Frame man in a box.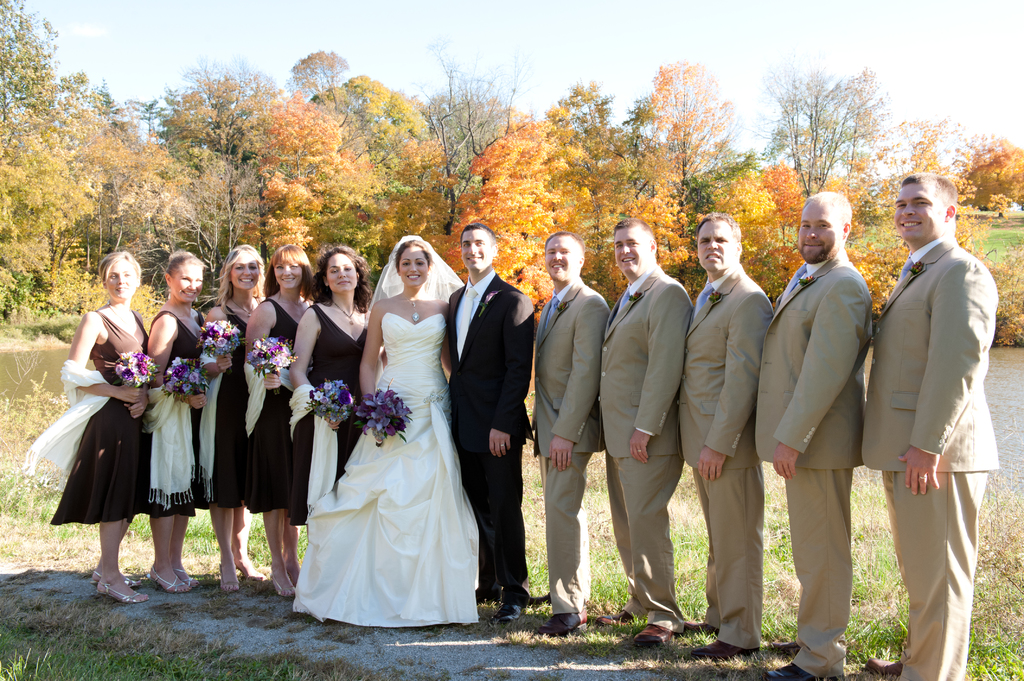
447, 225, 538, 632.
